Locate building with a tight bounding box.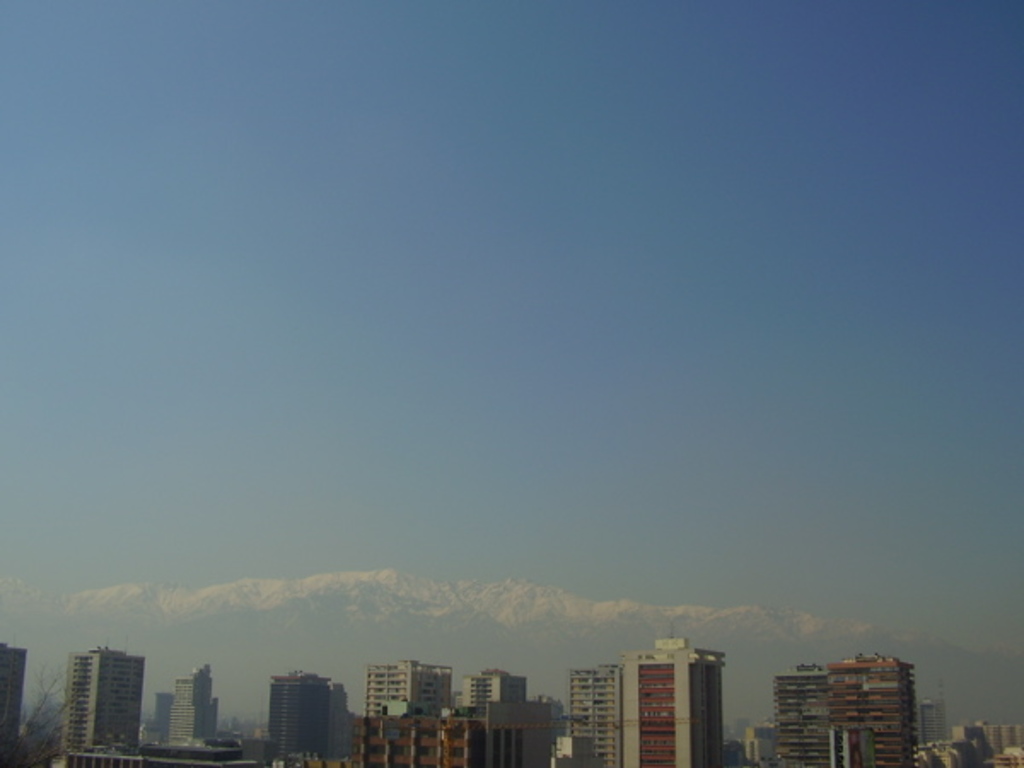
<box>0,643,26,766</box>.
